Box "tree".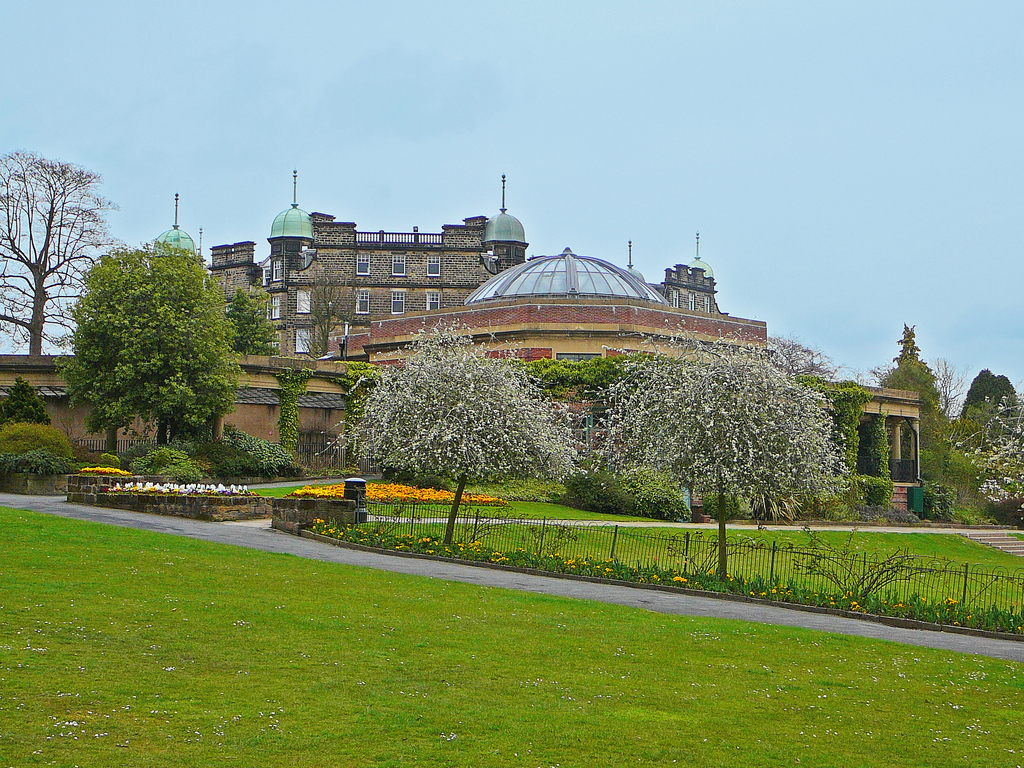
BBox(0, 151, 135, 355).
